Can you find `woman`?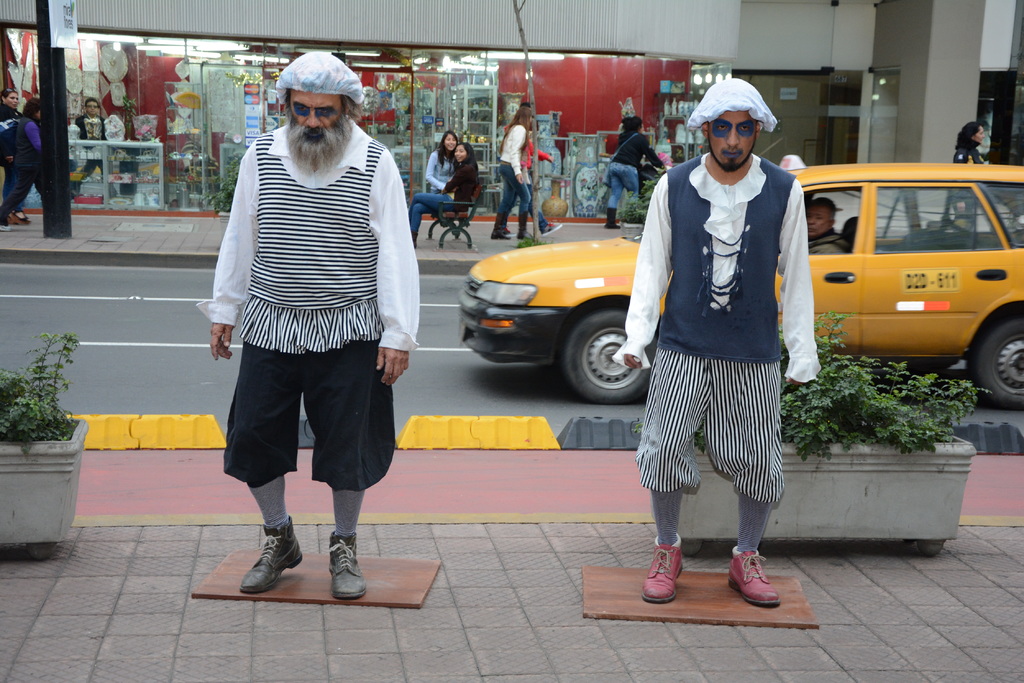
Yes, bounding box: bbox(426, 125, 459, 194).
